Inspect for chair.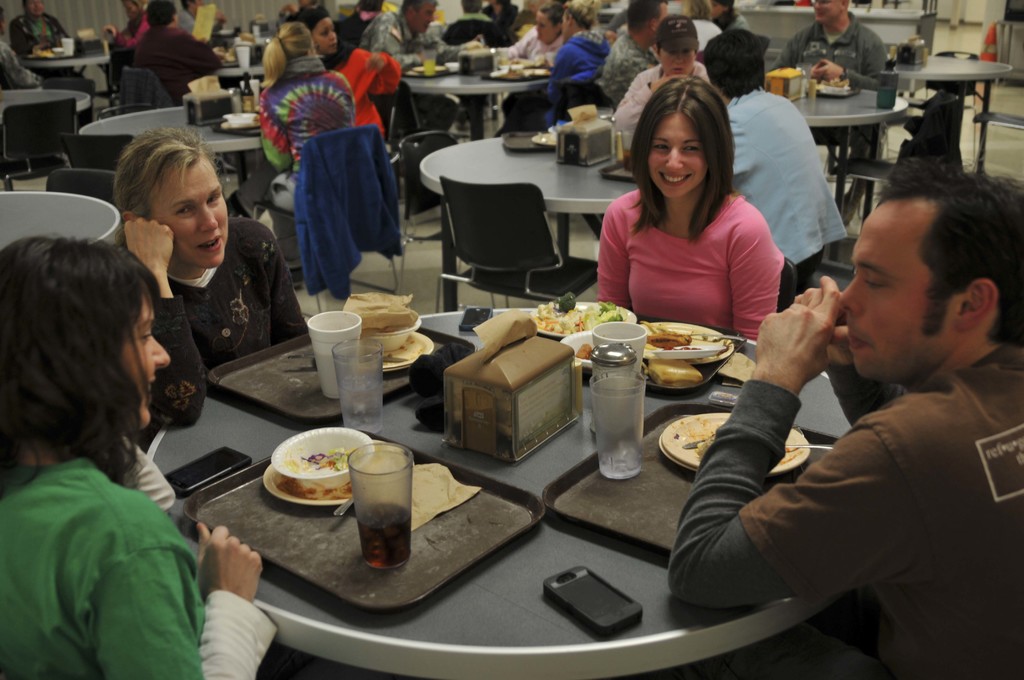
Inspection: region(970, 106, 1023, 168).
